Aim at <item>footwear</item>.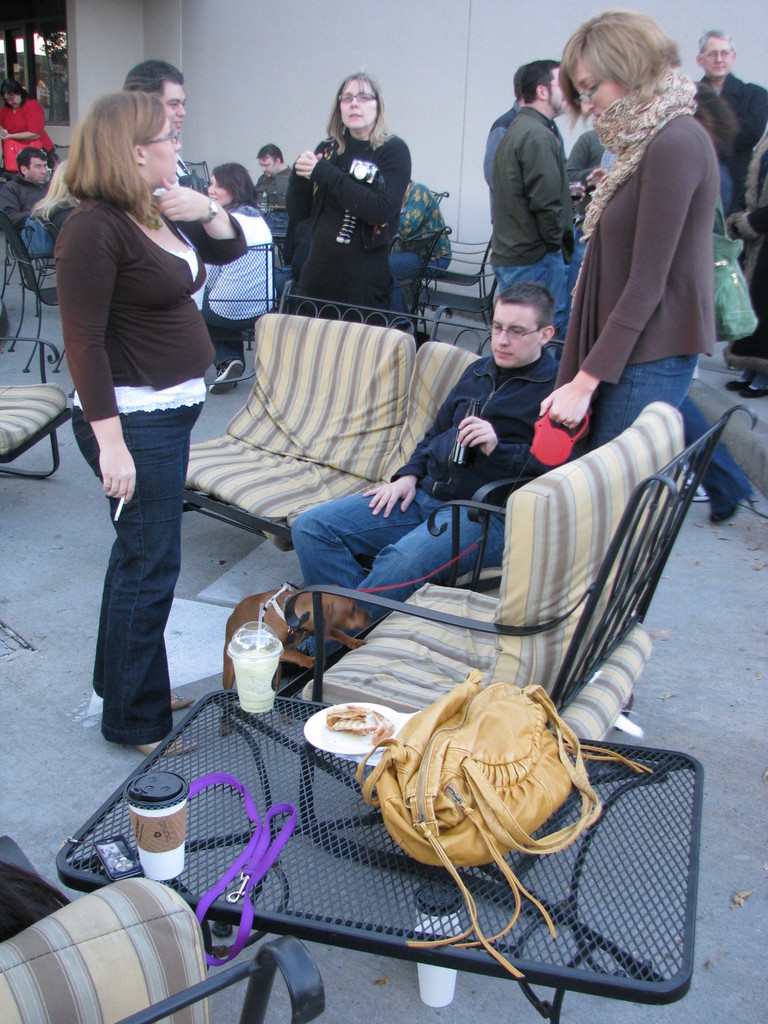
Aimed at 724/375/750/389.
